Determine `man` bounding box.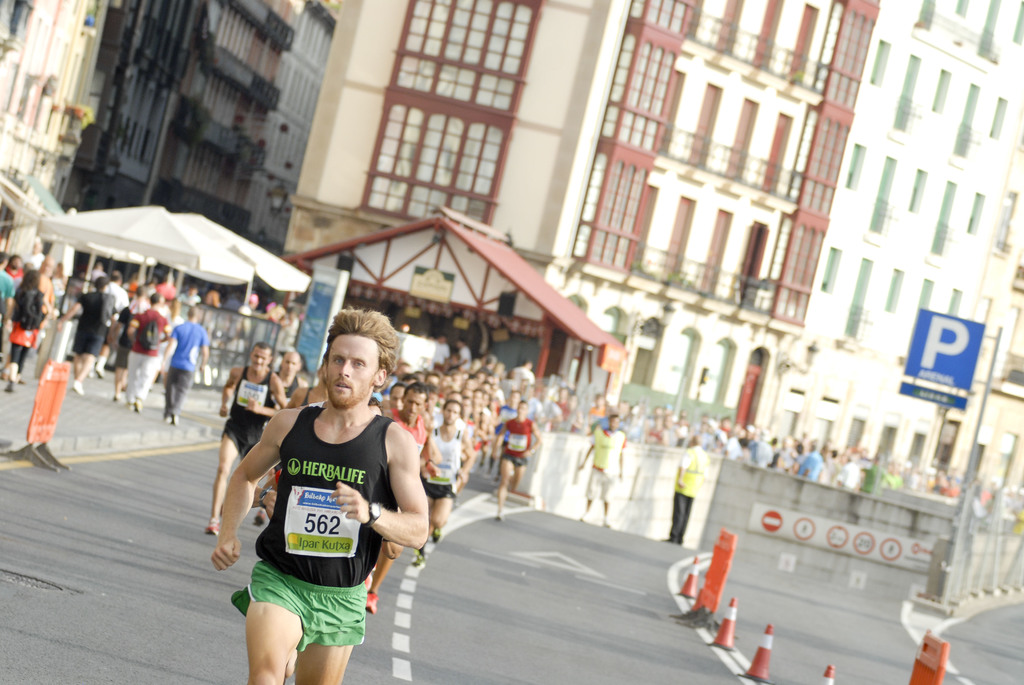
Determined: {"x1": 661, "y1": 434, "x2": 710, "y2": 547}.
